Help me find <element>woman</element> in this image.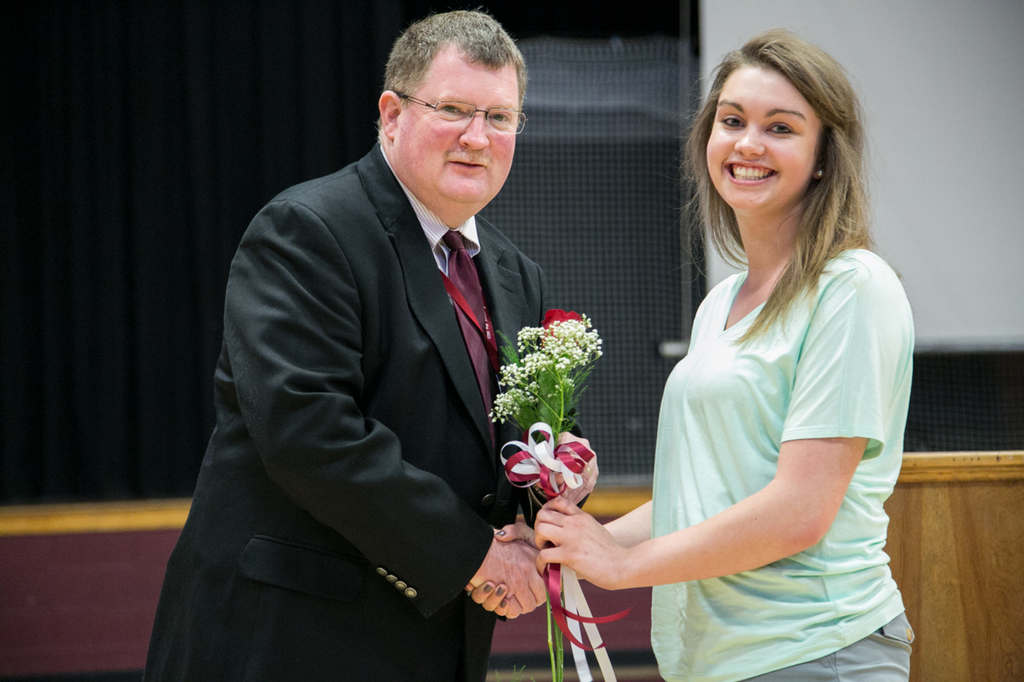
Found it: 563/32/917/673.
